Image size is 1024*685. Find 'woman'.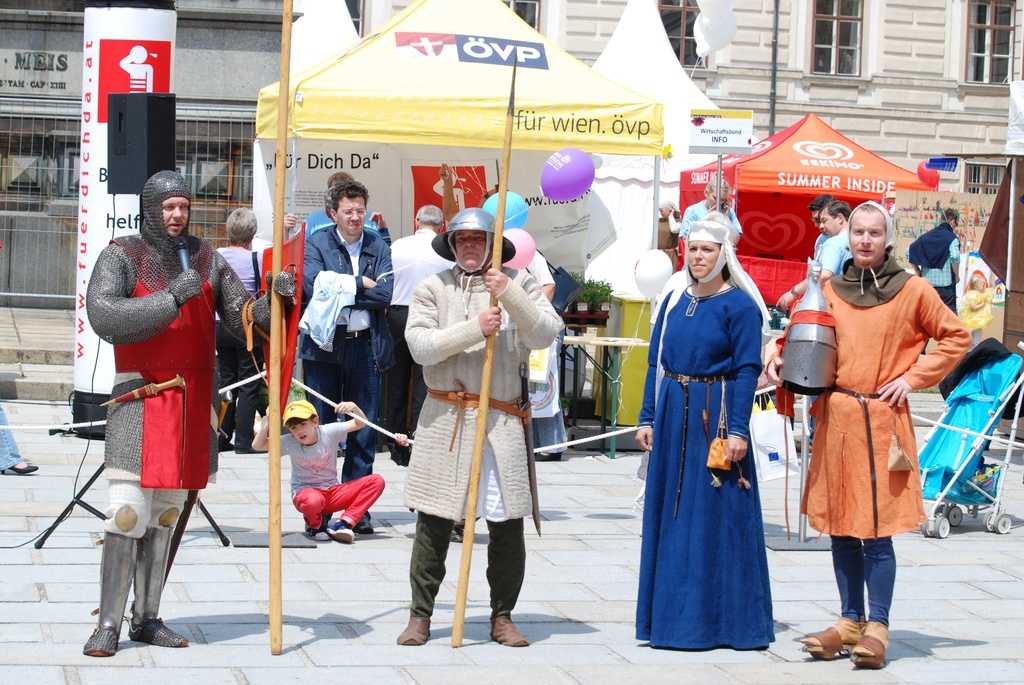
bbox(211, 211, 265, 456).
